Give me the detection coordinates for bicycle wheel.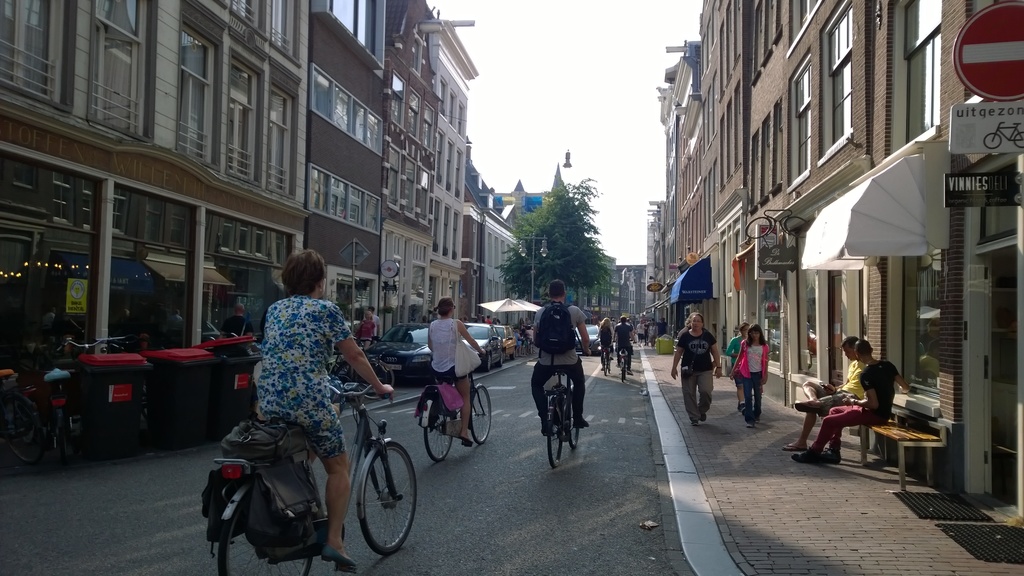
bbox(1015, 132, 1023, 149).
